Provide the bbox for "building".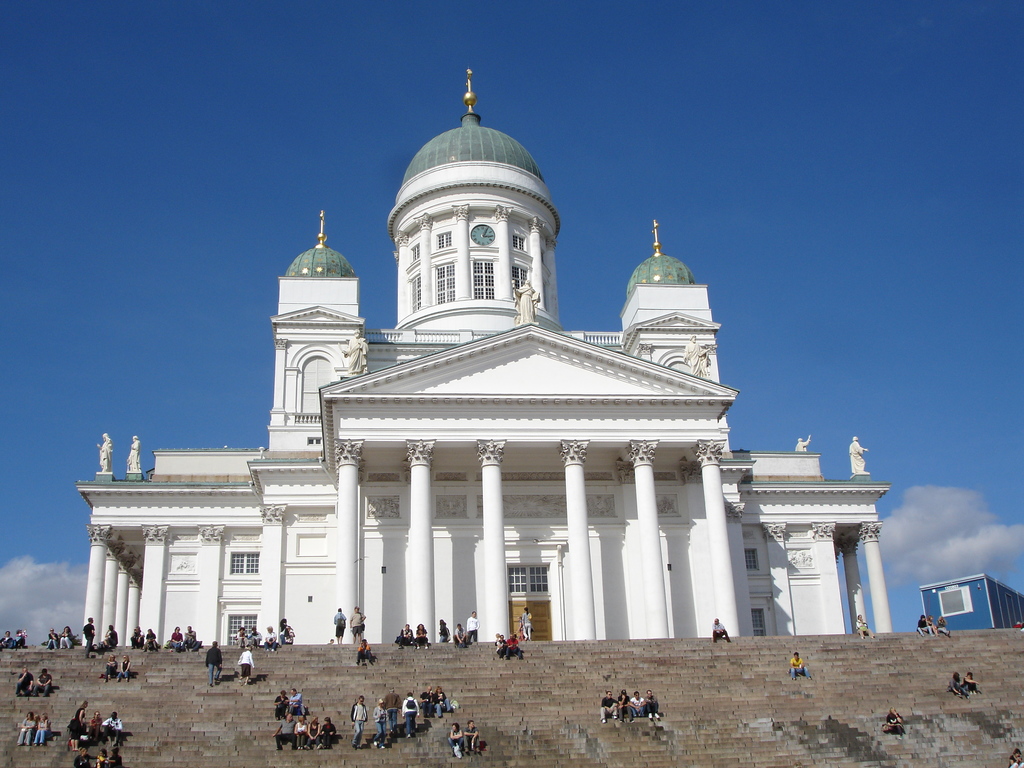
<bbox>79, 69, 888, 639</bbox>.
